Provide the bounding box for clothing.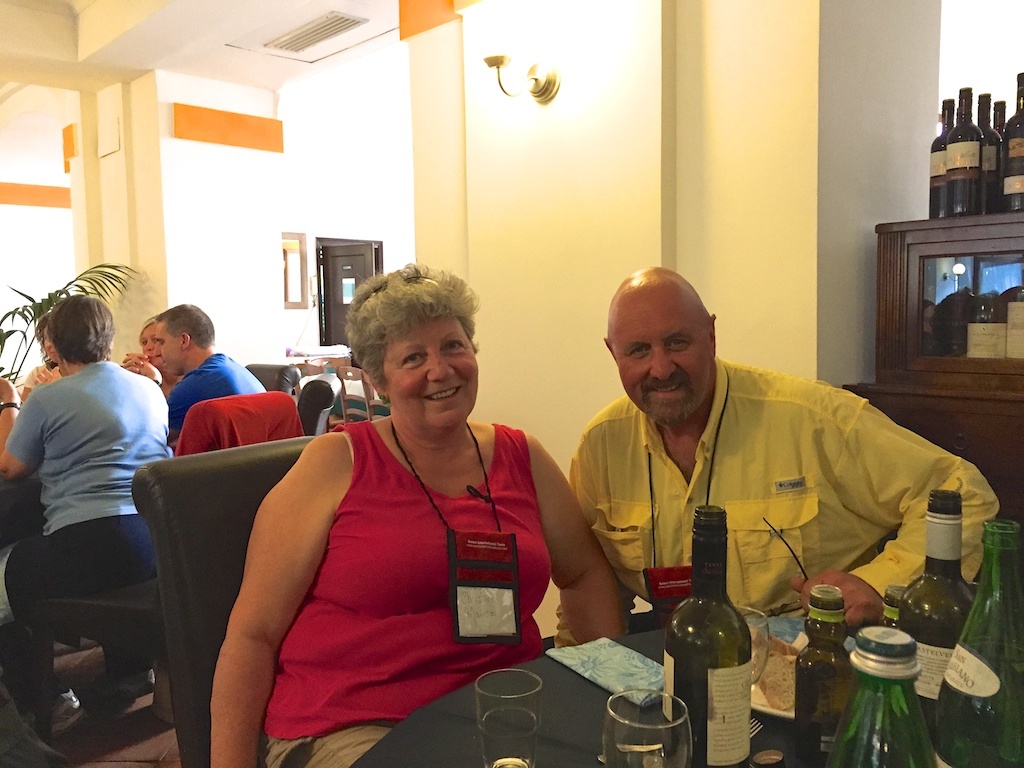
Rect(6, 356, 183, 709).
